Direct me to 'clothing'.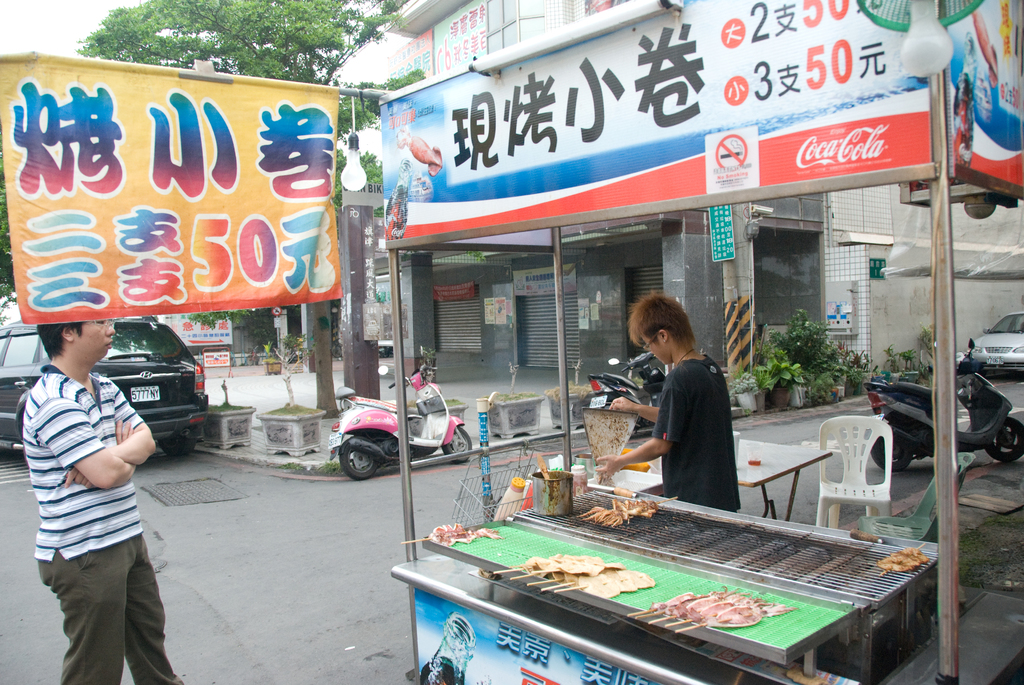
Direction: [653,348,738,510].
